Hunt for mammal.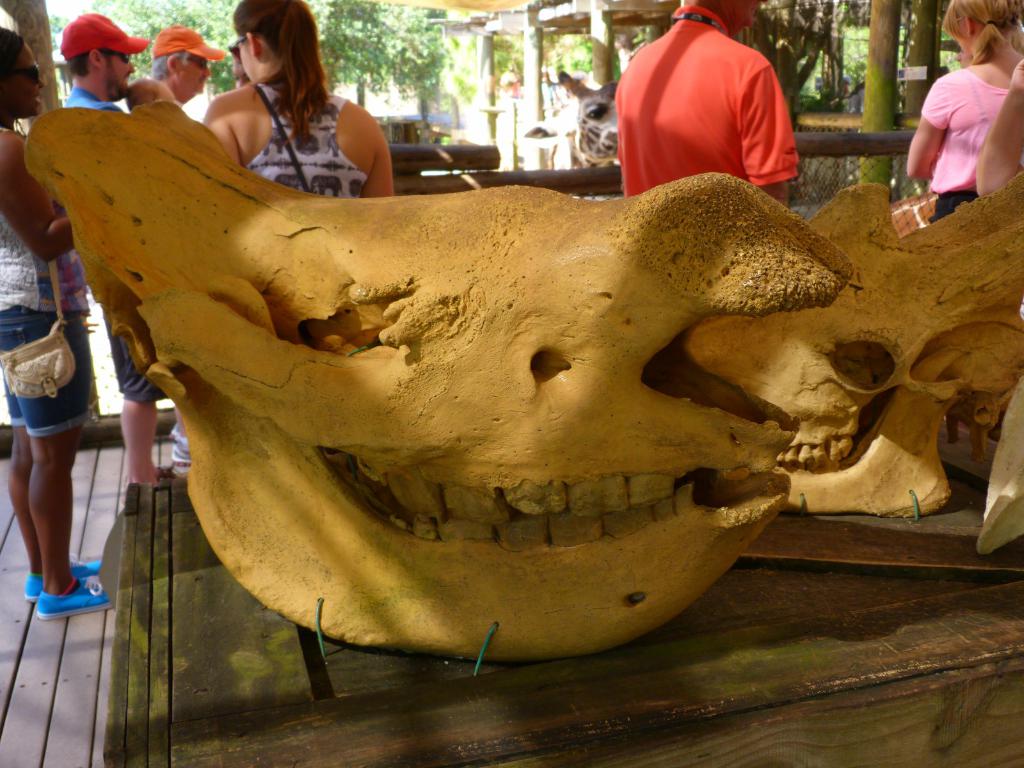
Hunted down at l=174, t=7, r=374, b=174.
